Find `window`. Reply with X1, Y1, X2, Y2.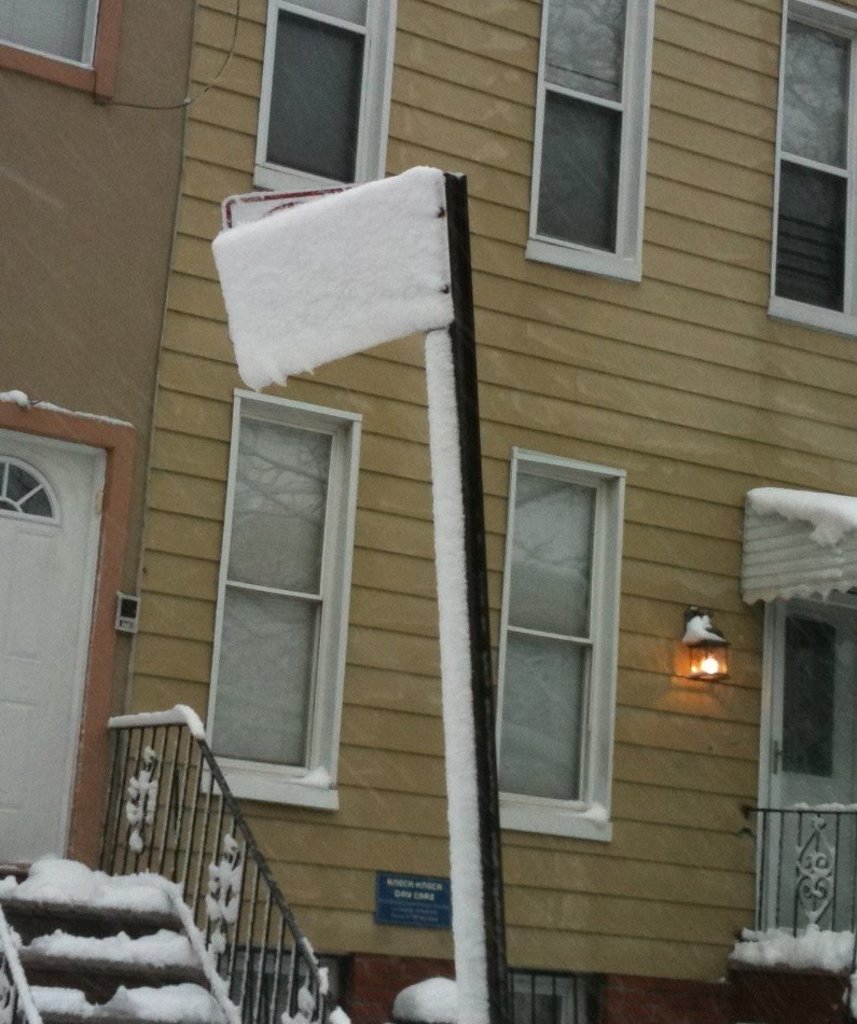
536, 0, 641, 285.
